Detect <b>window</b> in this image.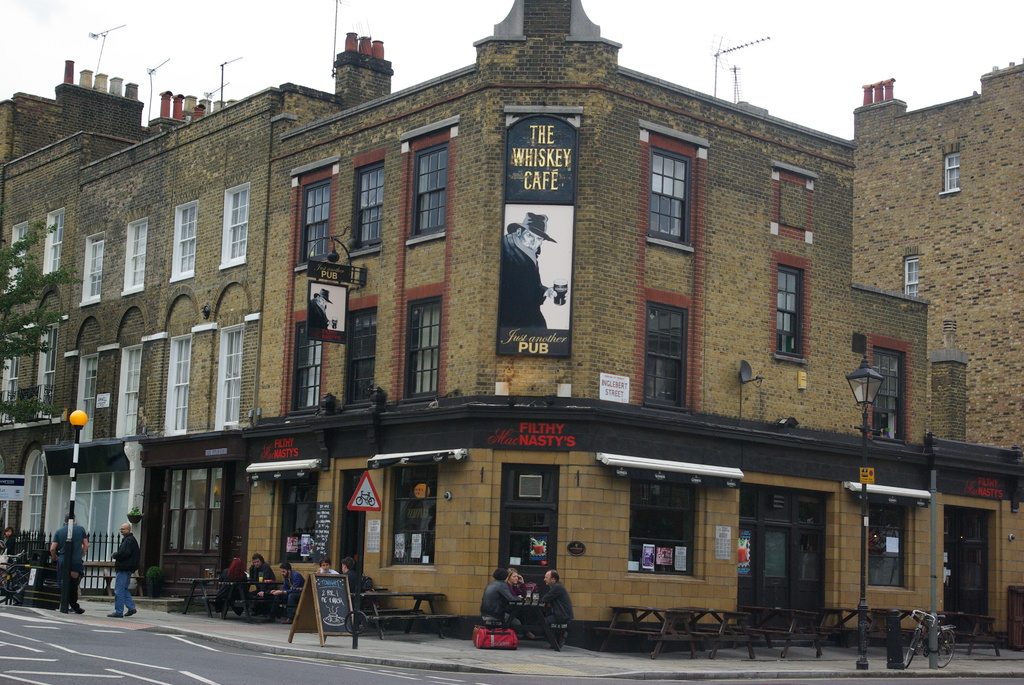
Detection: x1=163, y1=331, x2=189, y2=434.
